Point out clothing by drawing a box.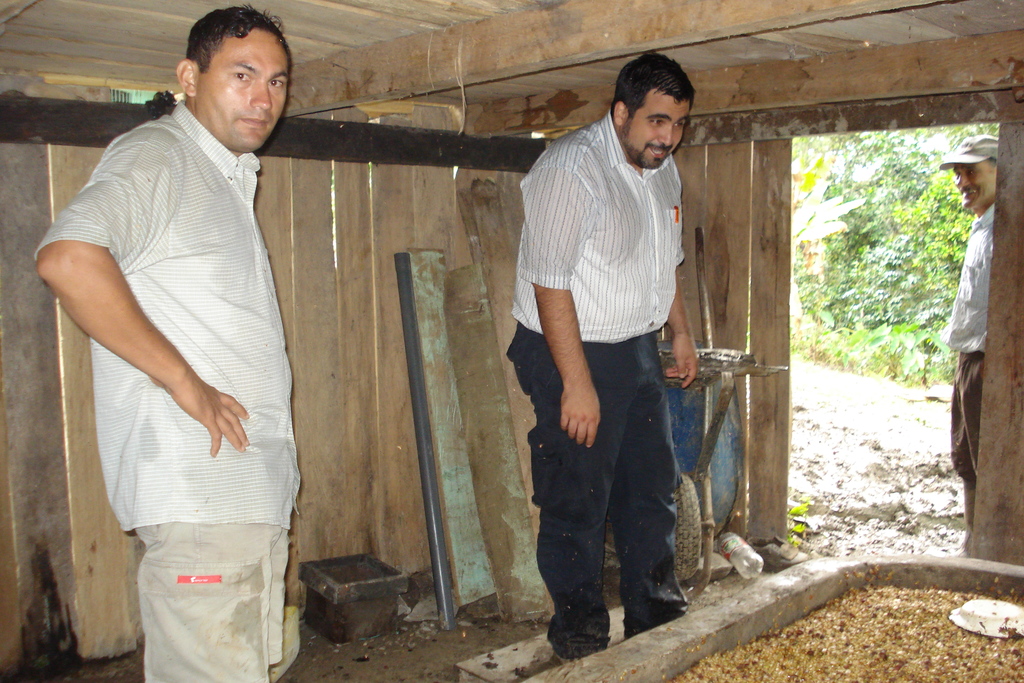
locate(947, 204, 991, 488).
